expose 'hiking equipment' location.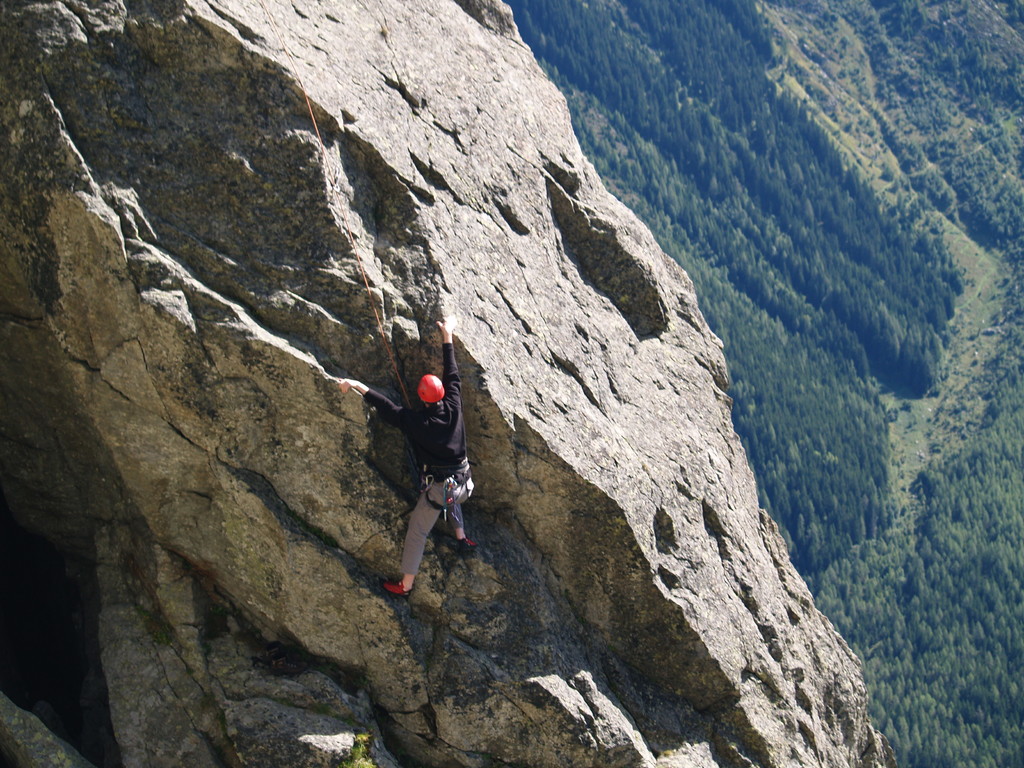
Exposed at left=418, top=373, right=445, bottom=399.
